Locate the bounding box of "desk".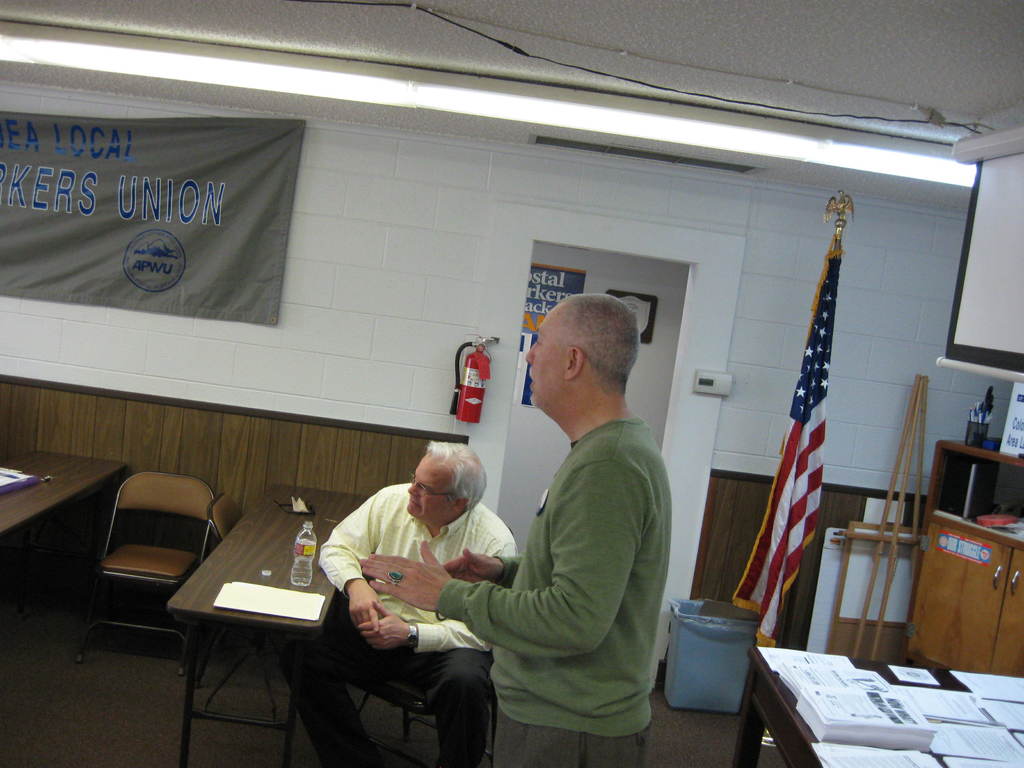
Bounding box: Rect(155, 480, 334, 755).
